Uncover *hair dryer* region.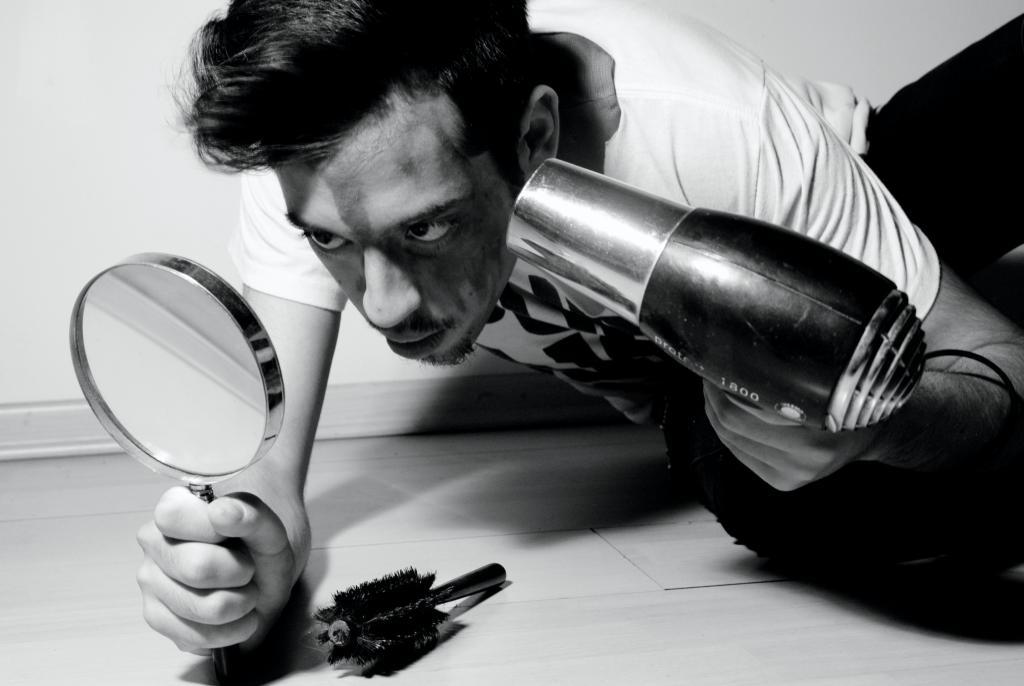
Uncovered: crop(500, 150, 942, 441).
